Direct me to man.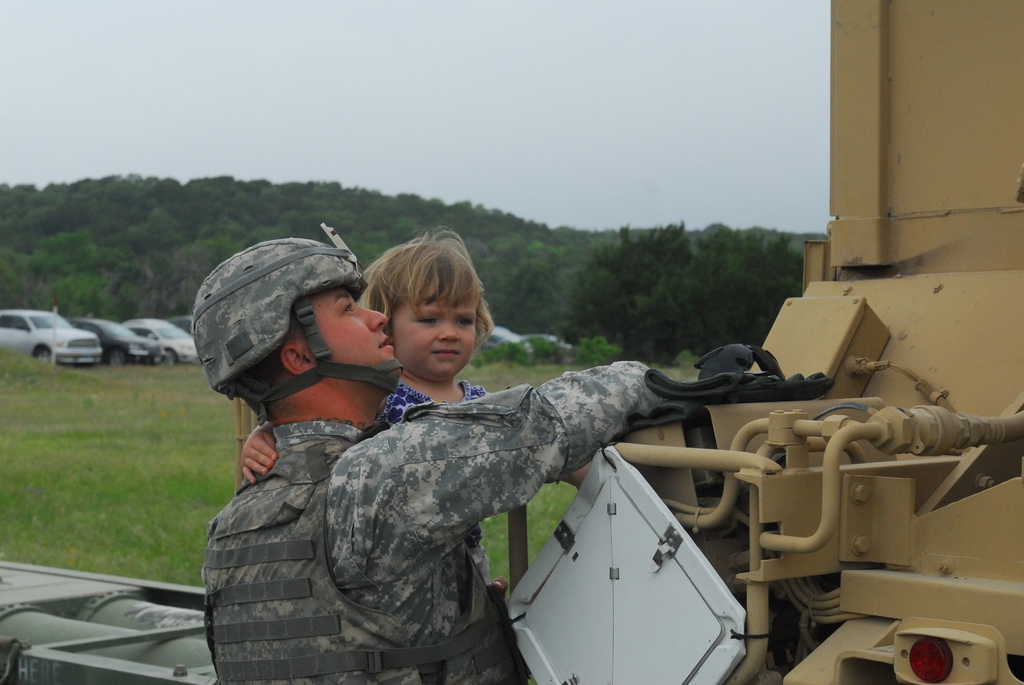
Direction: <bbox>179, 224, 798, 669</bbox>.
